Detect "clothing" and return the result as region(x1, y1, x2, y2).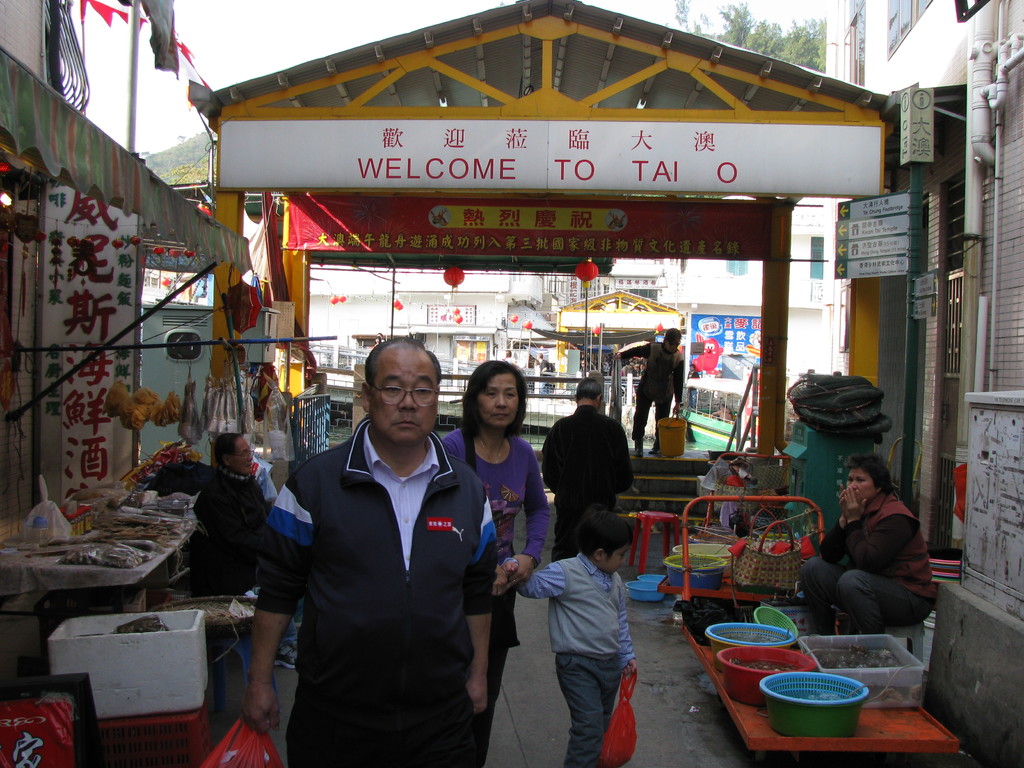
region(440, 435, 546, 697).
